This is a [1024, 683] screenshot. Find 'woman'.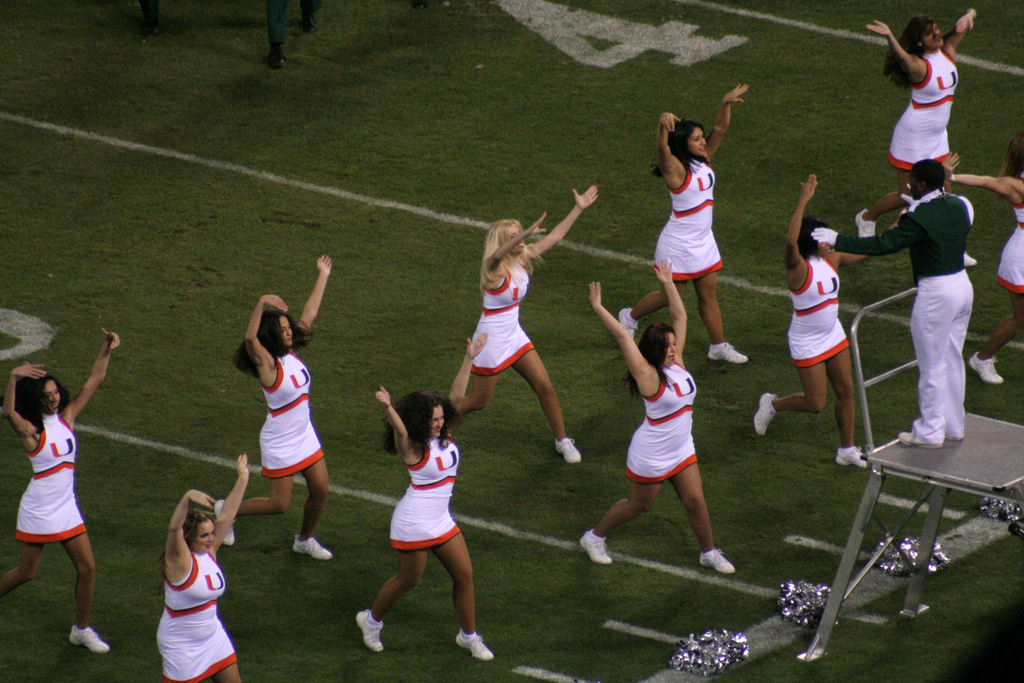
Bounding box: BBox(941, 129, 1023, 386).
